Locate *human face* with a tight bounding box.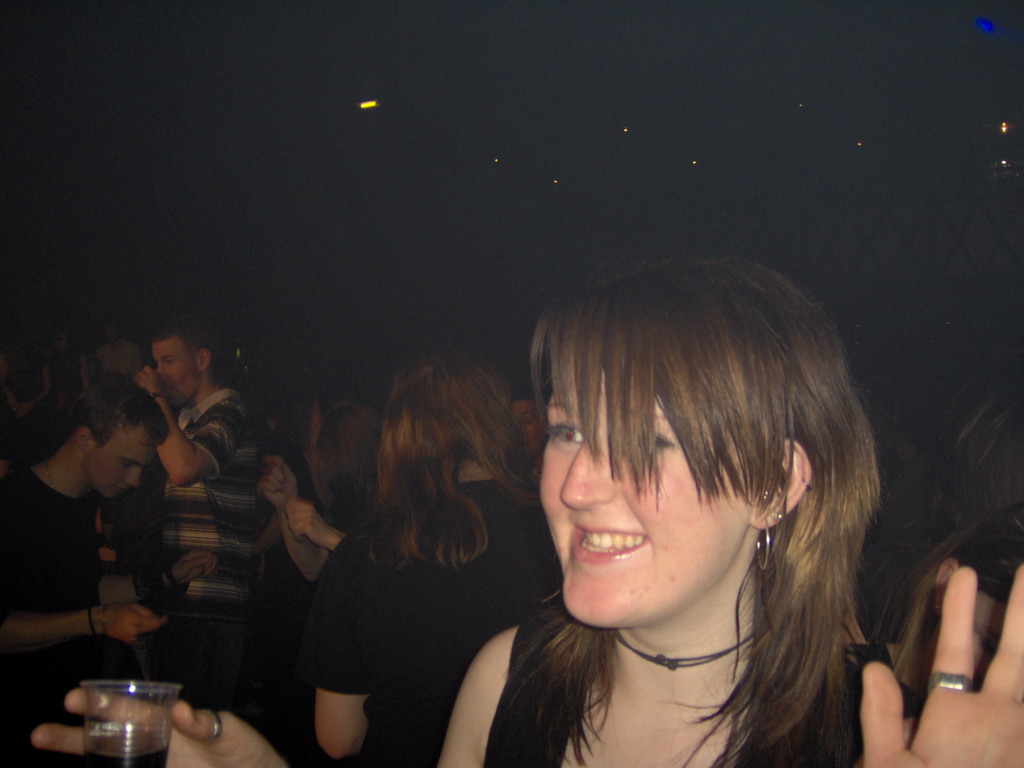
{"left": 153, "top": 333, "right": 200, "bottom": 409}.
